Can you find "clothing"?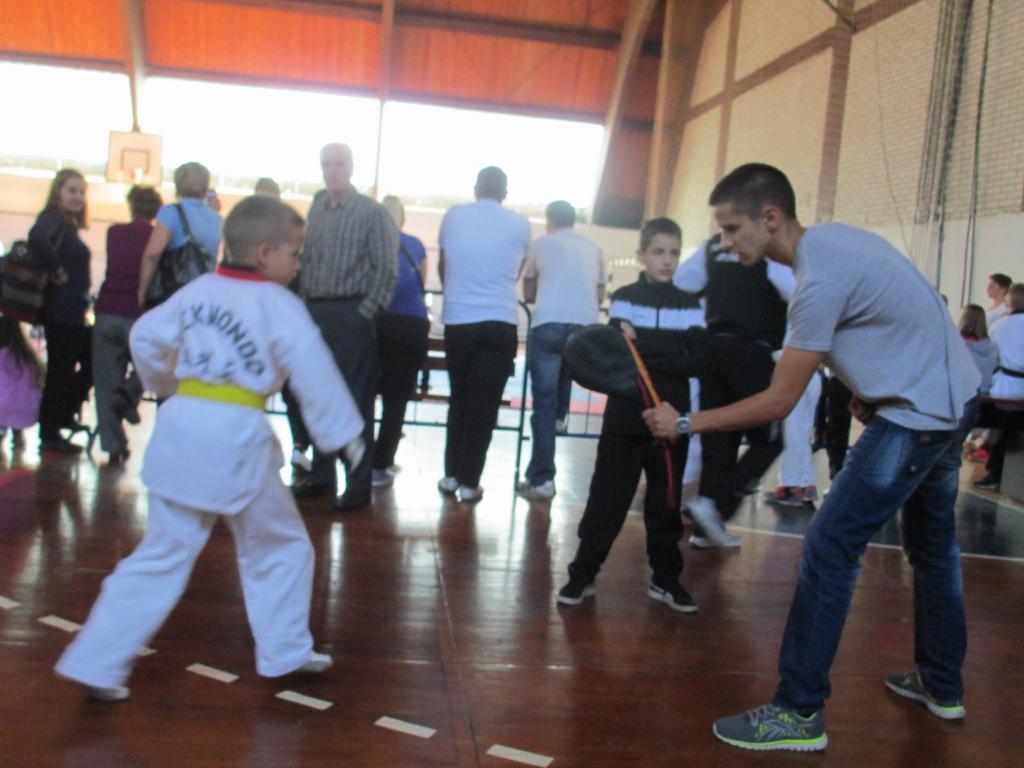
Yes, bounding box: (x1=95, y1=219, x2=155, y2=457).
